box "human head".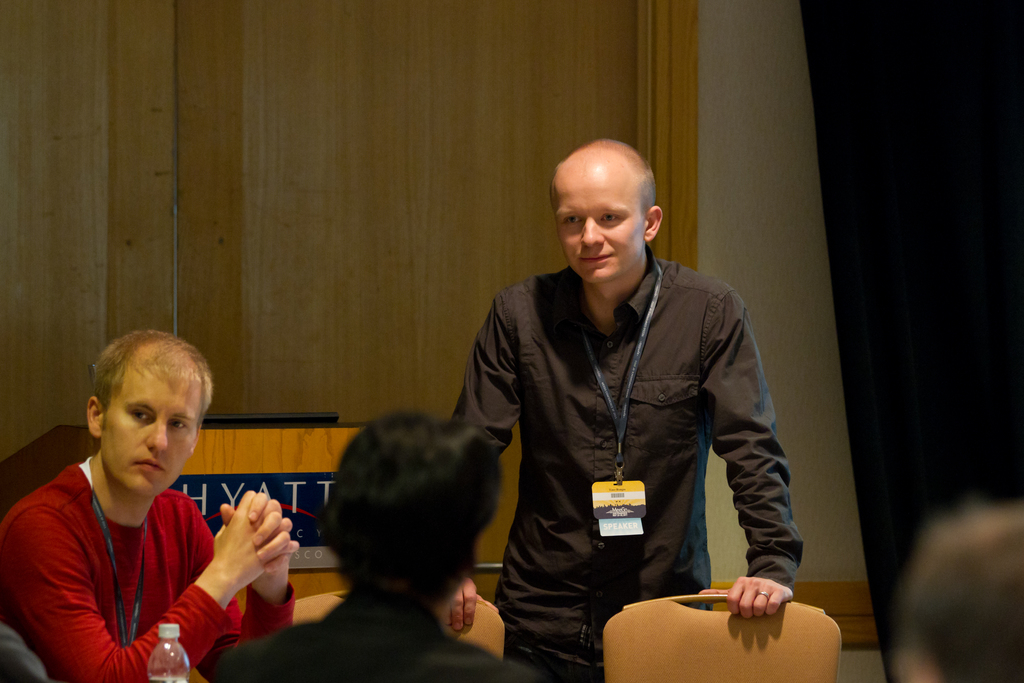
region(547, 140, 664, 284).
